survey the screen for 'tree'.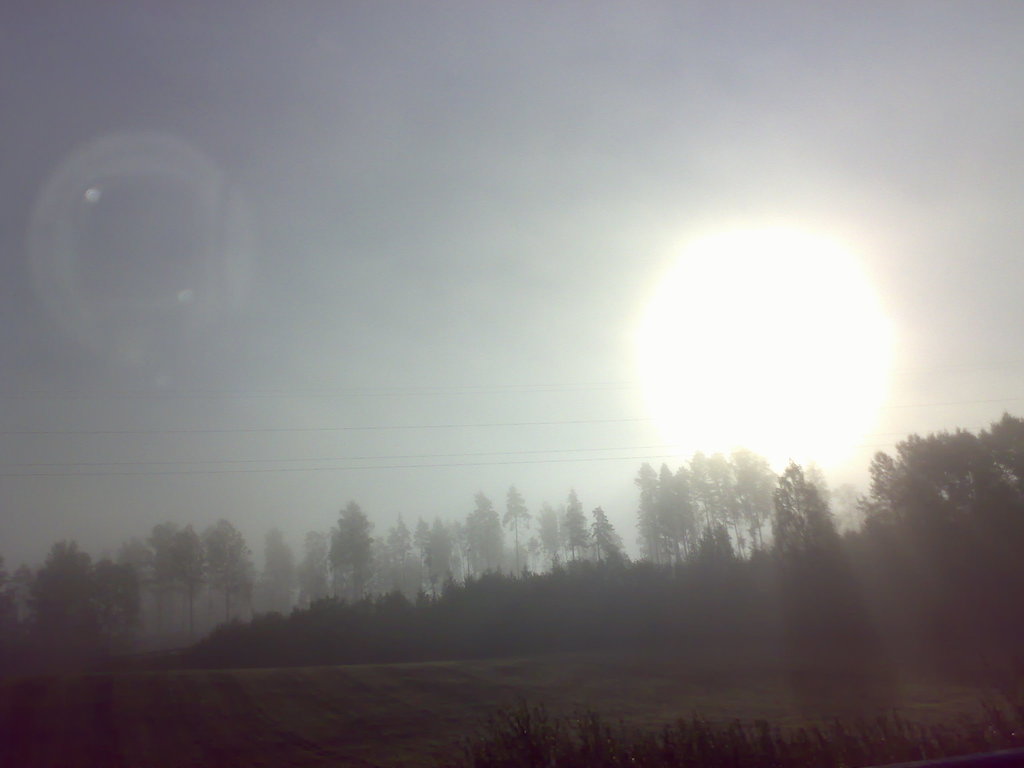
Survey found: l=415, t=516, r=458, b=597.
